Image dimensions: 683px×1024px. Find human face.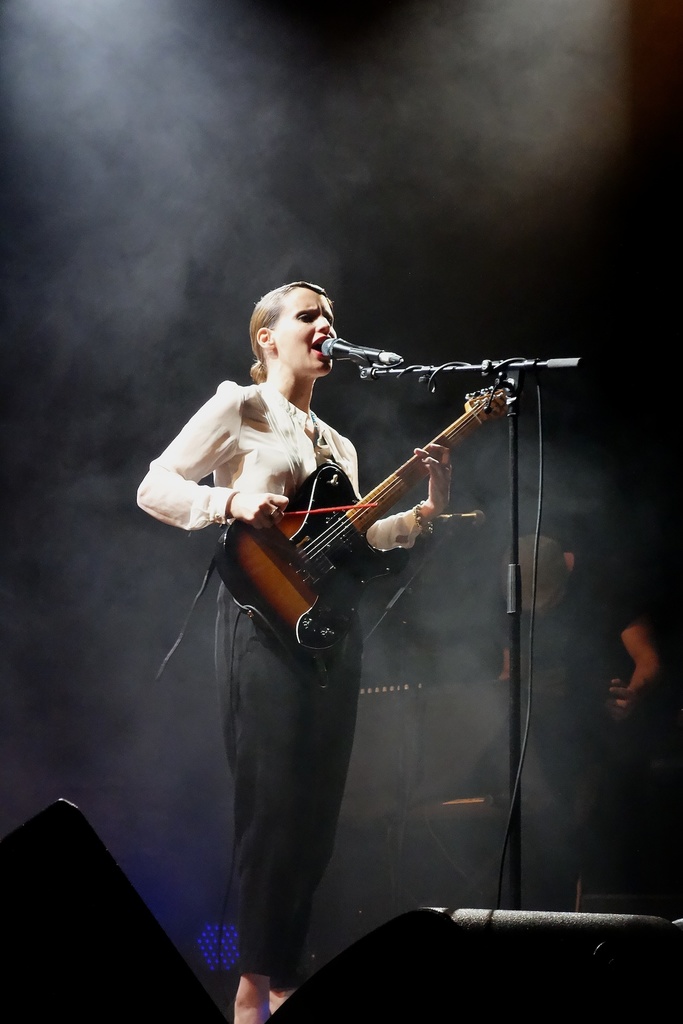
(x1=274, y1=284, x2=337, y2=370).
